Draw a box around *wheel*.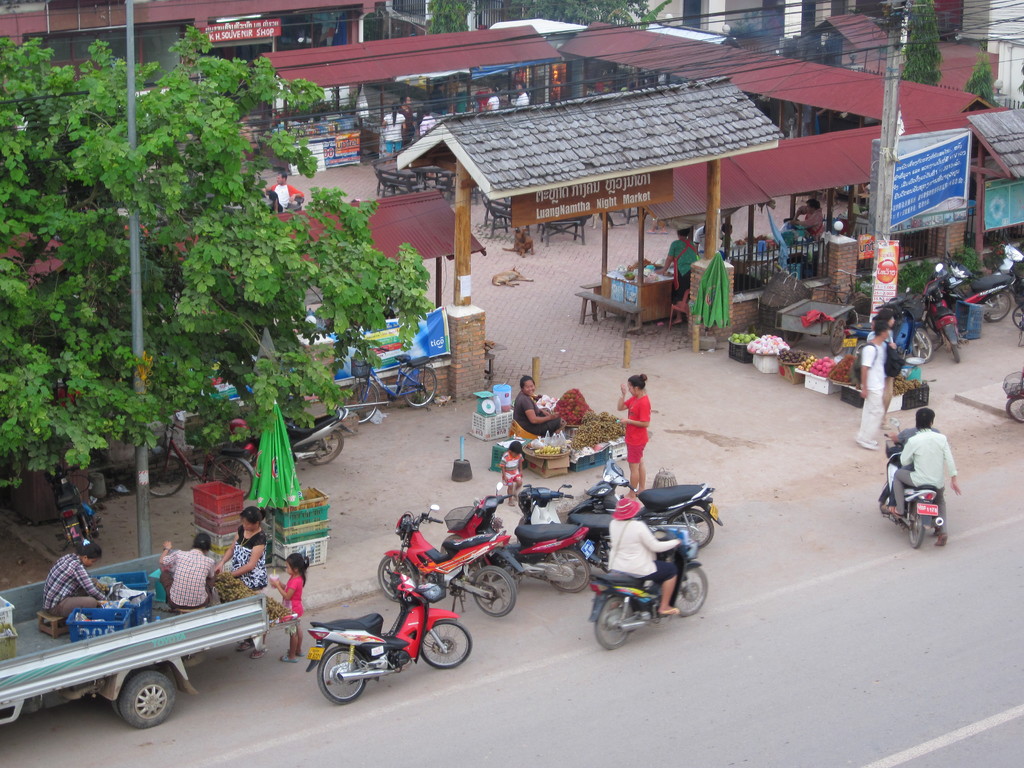
(341,383,380,422).
